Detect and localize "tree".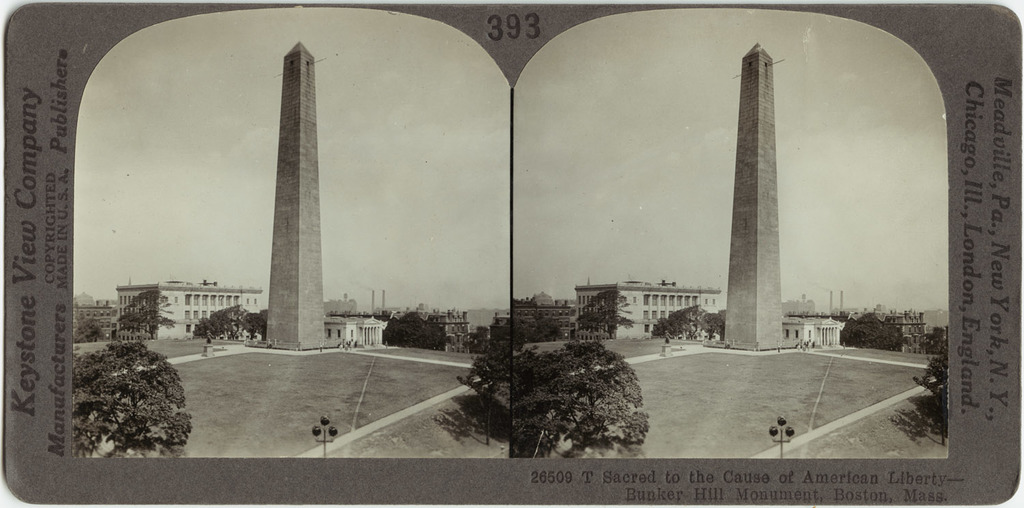
Localized at 507,336,651,451.
